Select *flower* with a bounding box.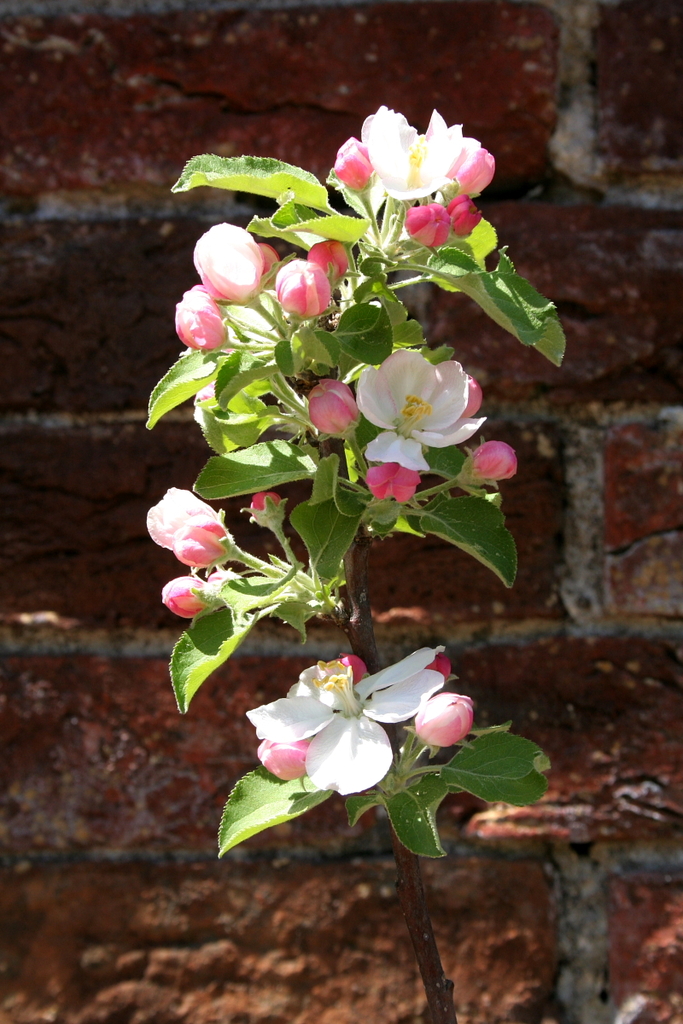
(246,737,316,783).
